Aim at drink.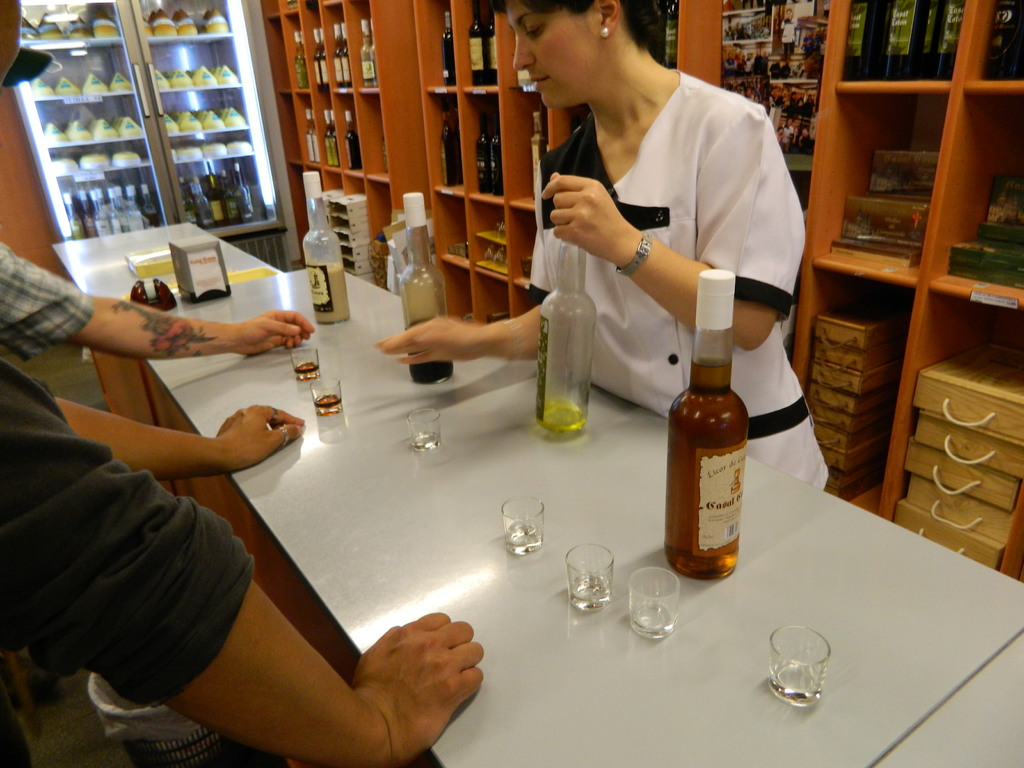
Aimed at box=[536, 399, 588, 435].
